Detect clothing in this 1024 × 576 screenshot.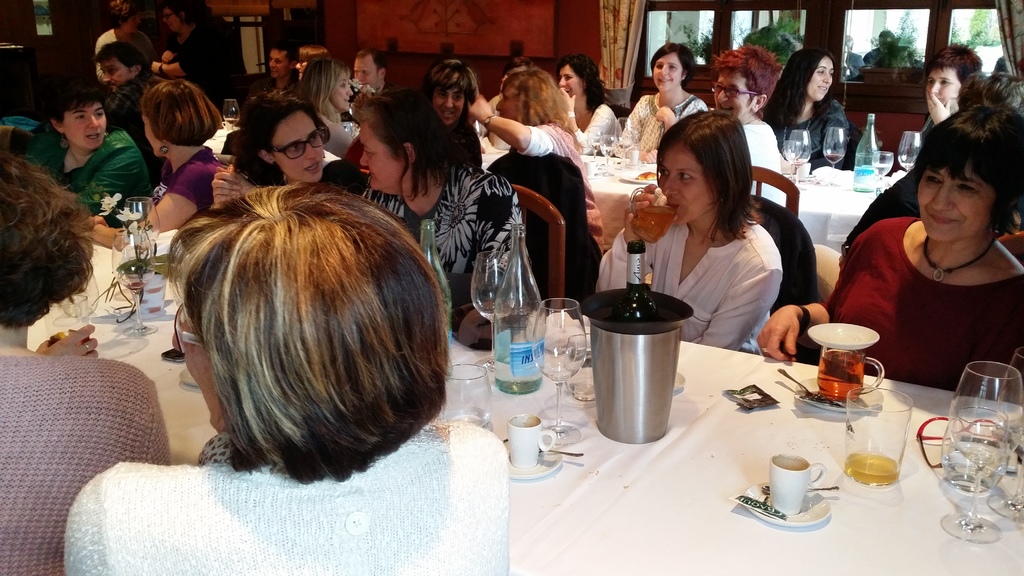
Detection: 447 120 483 175.
